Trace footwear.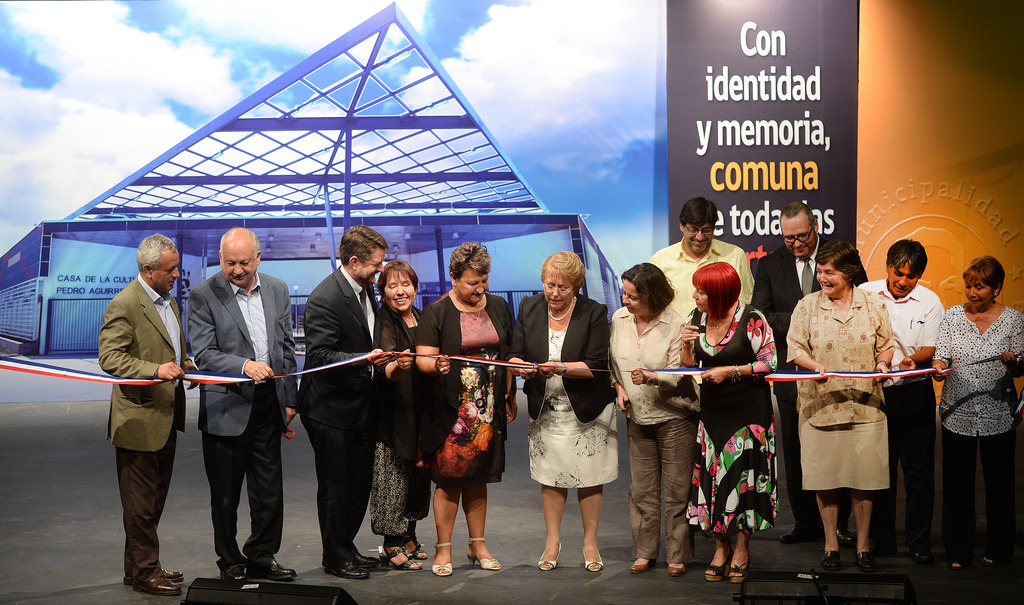
Traced to {"x1": 835, "y1": 528, "x2": 854, "y2": 549}.
